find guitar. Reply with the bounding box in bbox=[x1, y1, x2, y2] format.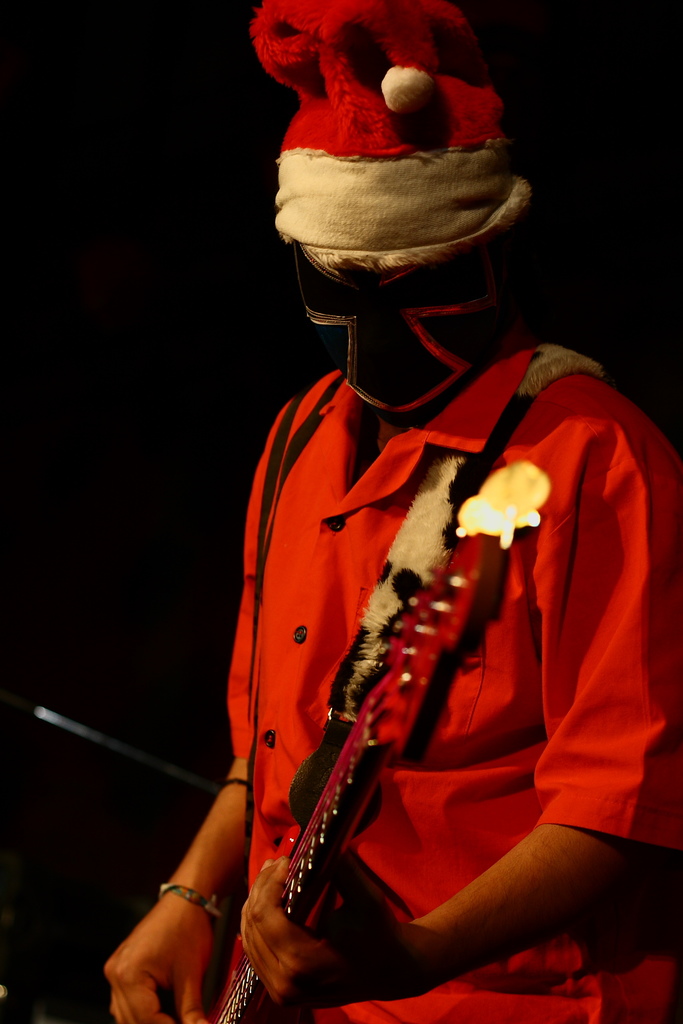
bbox=[162, 476, 521, 1023].
